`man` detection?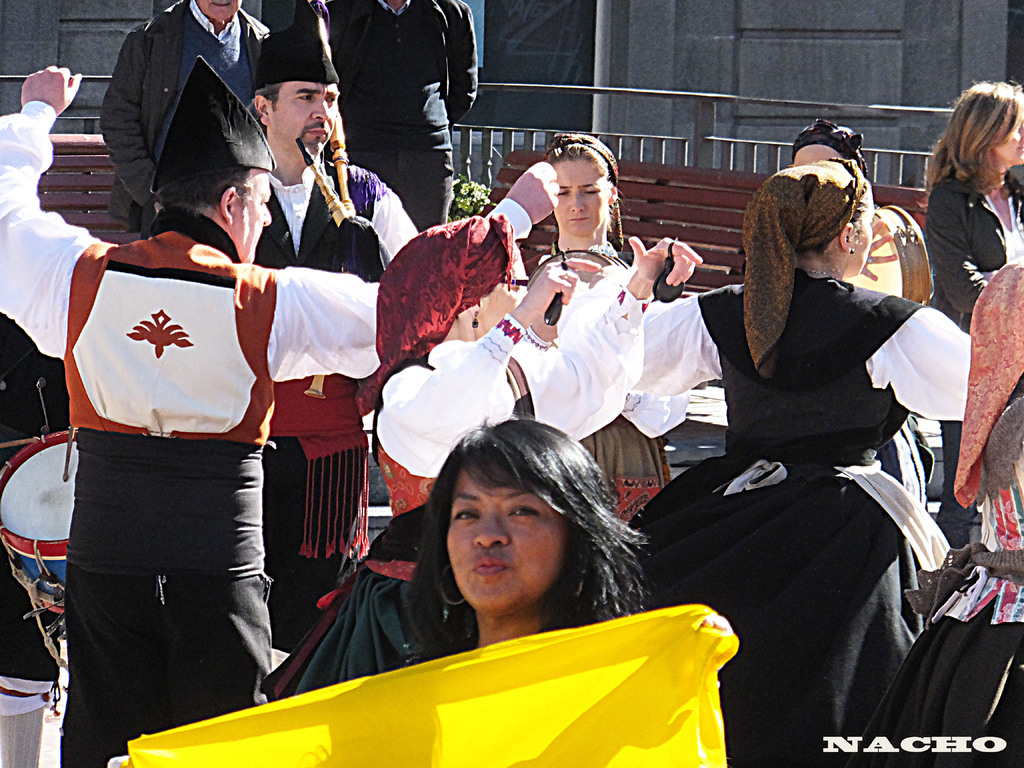
<box>252,0,422,658</box>
